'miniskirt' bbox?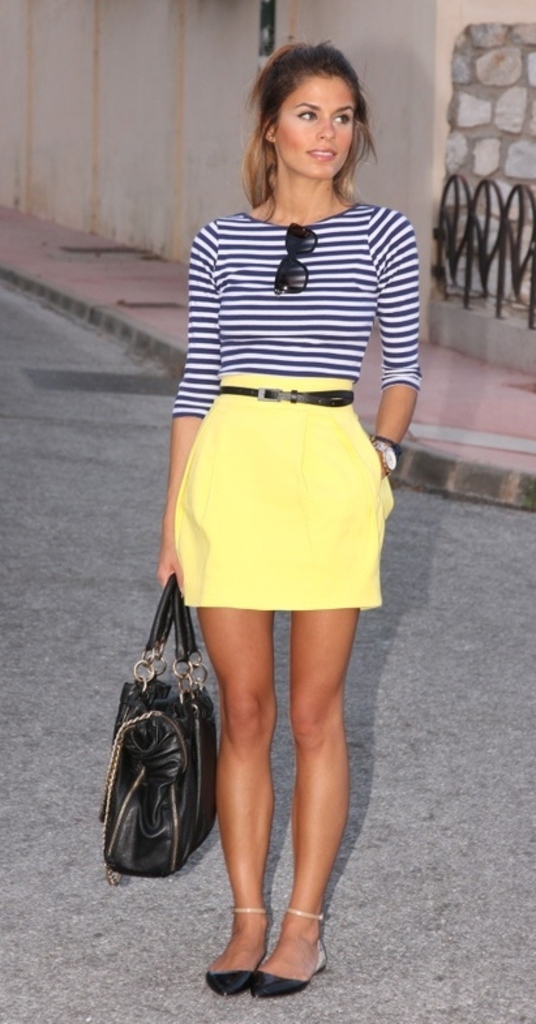
locate(175, 370, 393, 614)
